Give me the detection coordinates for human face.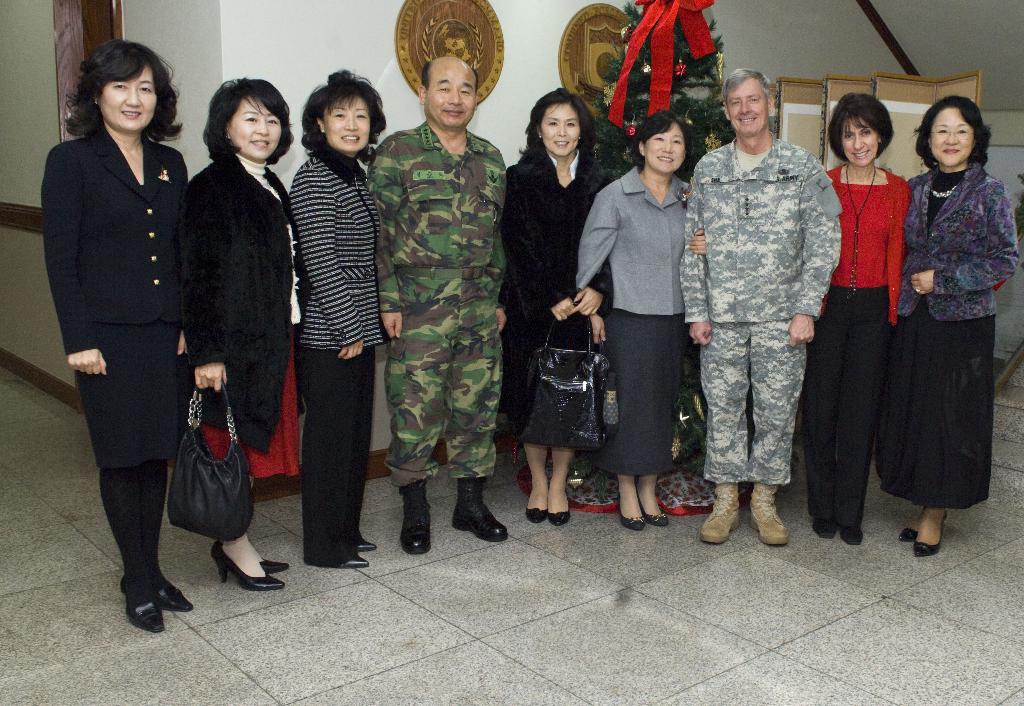
region(922, 97, 977, 164).
